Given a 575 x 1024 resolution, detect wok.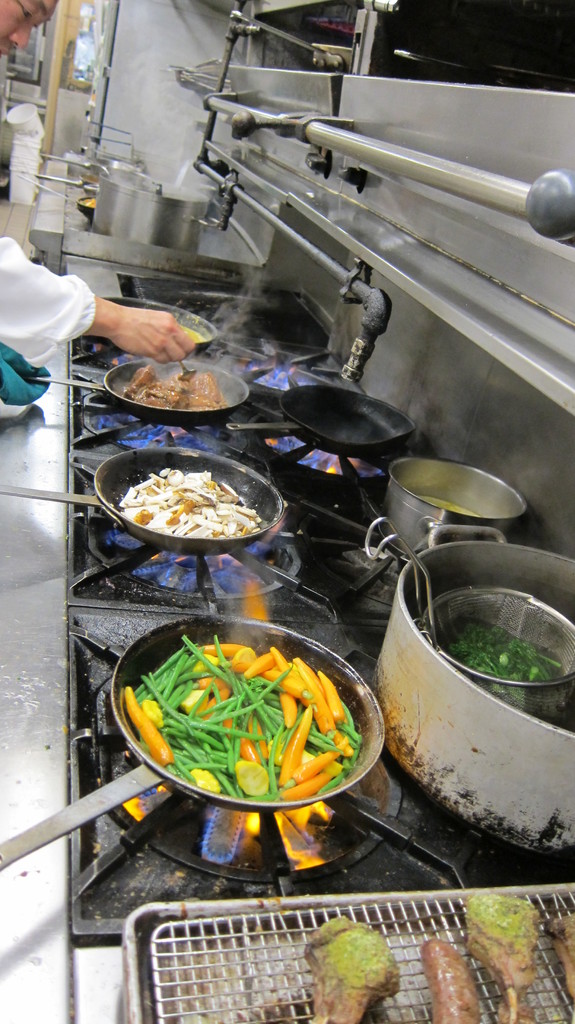
left=249, top=386, right=438, bottom=444.
